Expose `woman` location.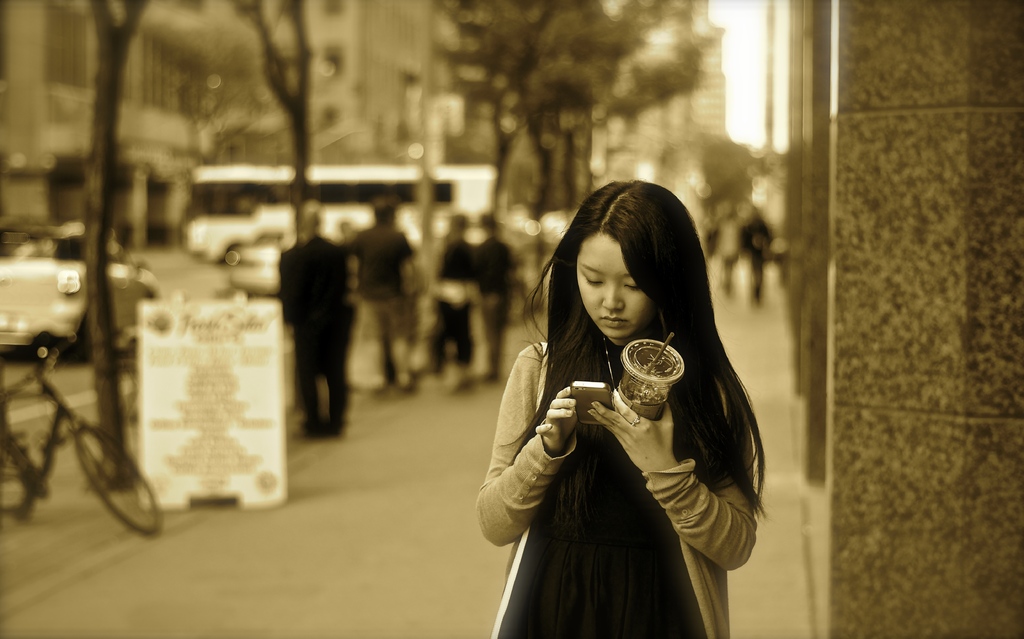
Exposed at 465 169 767 631.
